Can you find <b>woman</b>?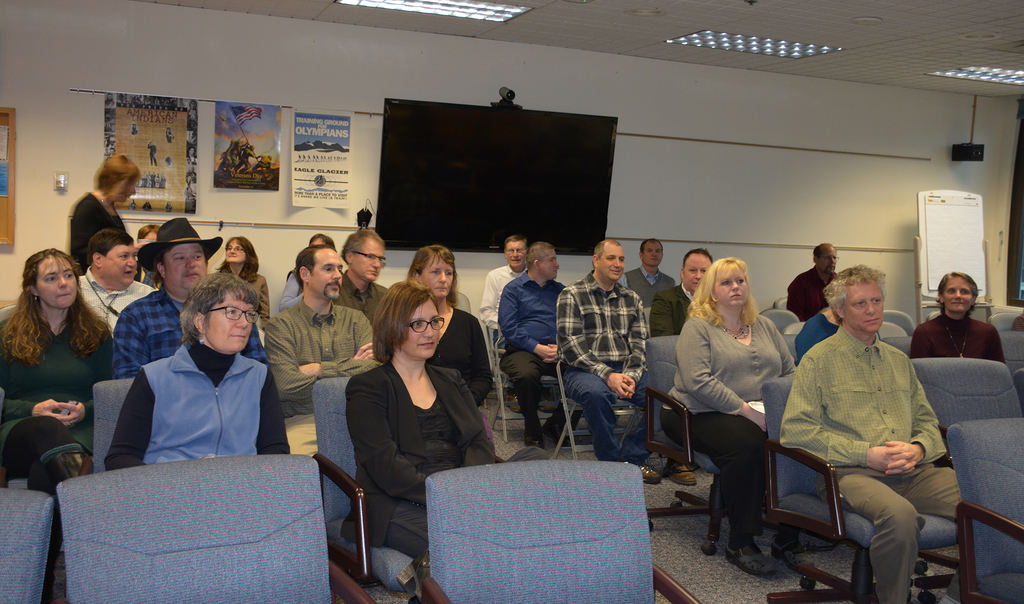
Yes, bounding box: left=912, top=269, right=1009, bottom=364.
